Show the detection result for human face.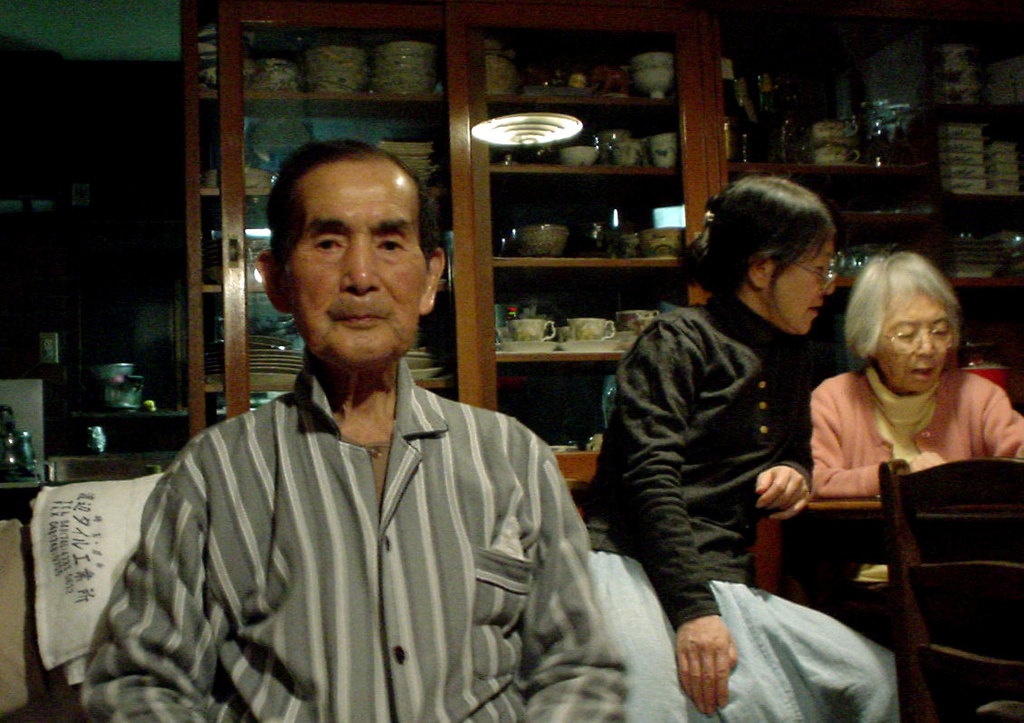
[x1=285, y1=163, x2=426, y2=376].
